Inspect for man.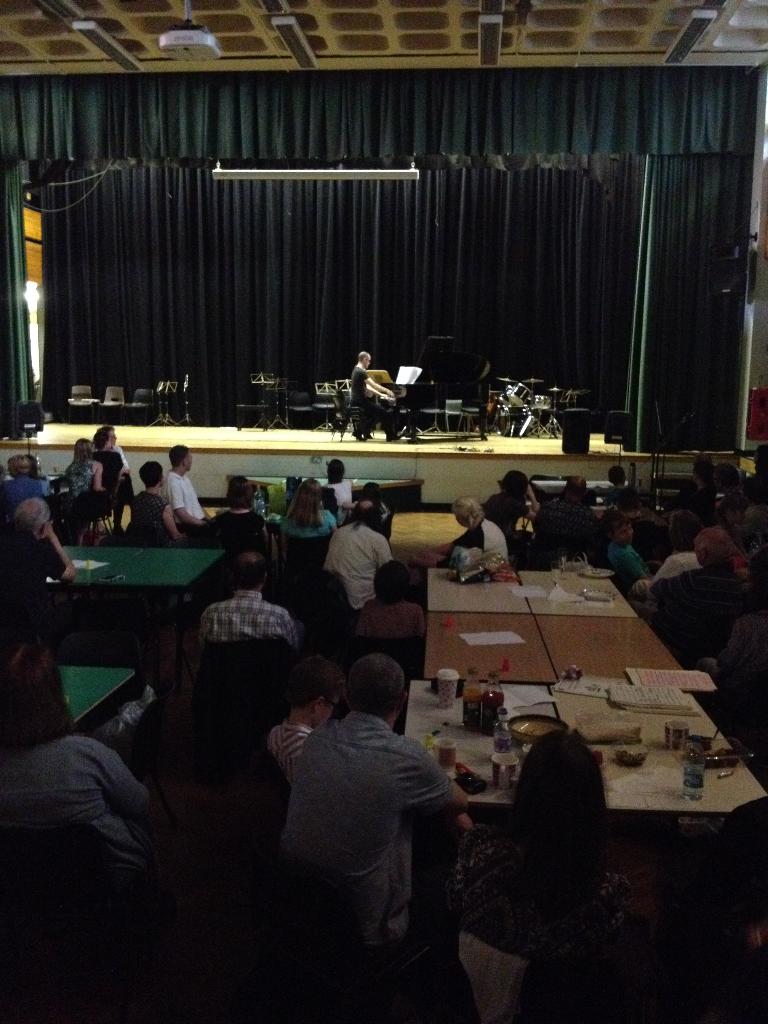
Inspection: detection(202, 478, 268, 540).
